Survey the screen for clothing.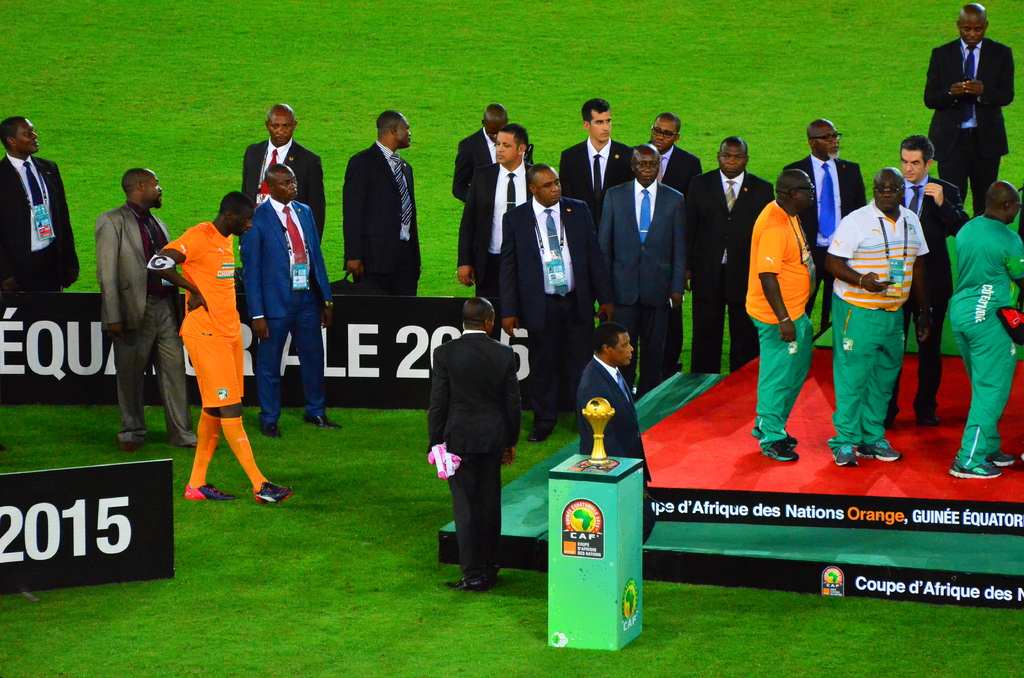
Survey found: (0, 157, 76, 293).
